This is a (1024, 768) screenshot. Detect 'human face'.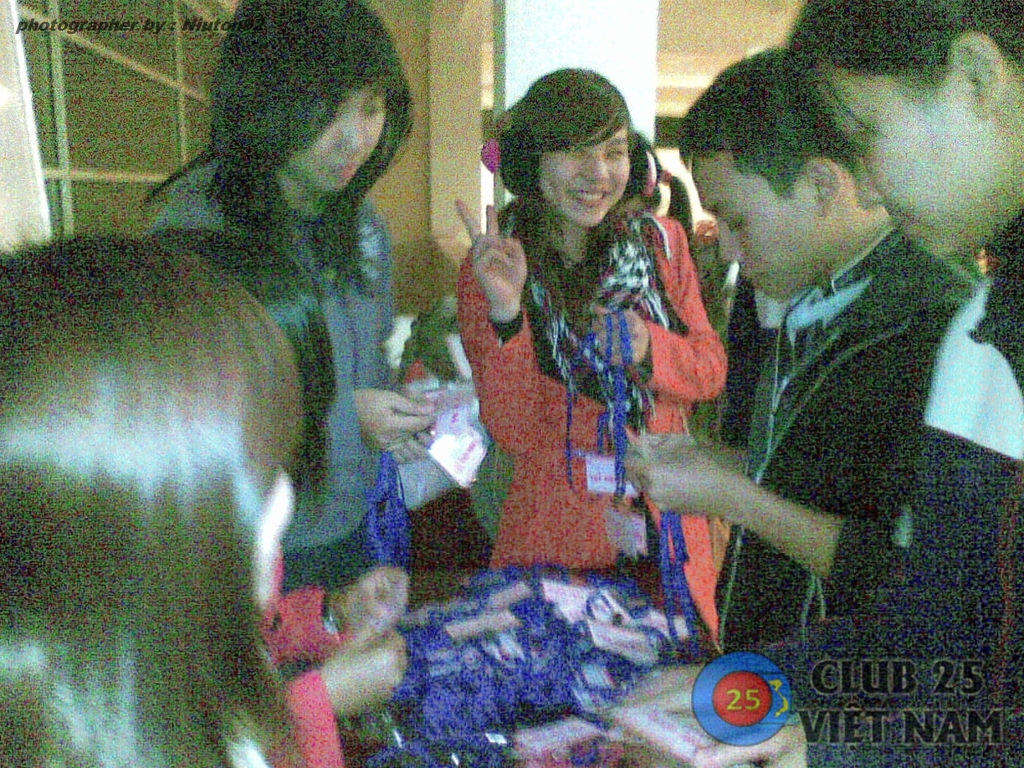
bbox=[829, 63, 993, 255].
